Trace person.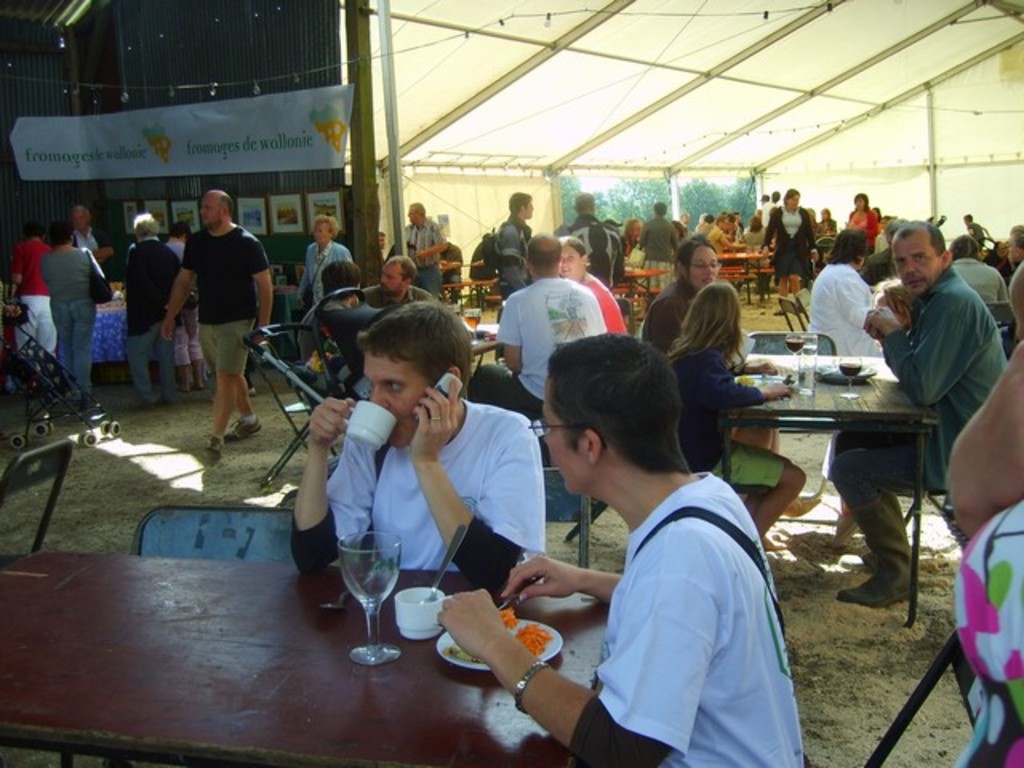
Traced to pyautogui.locateOnScreen(667, 285, 805, 555).
